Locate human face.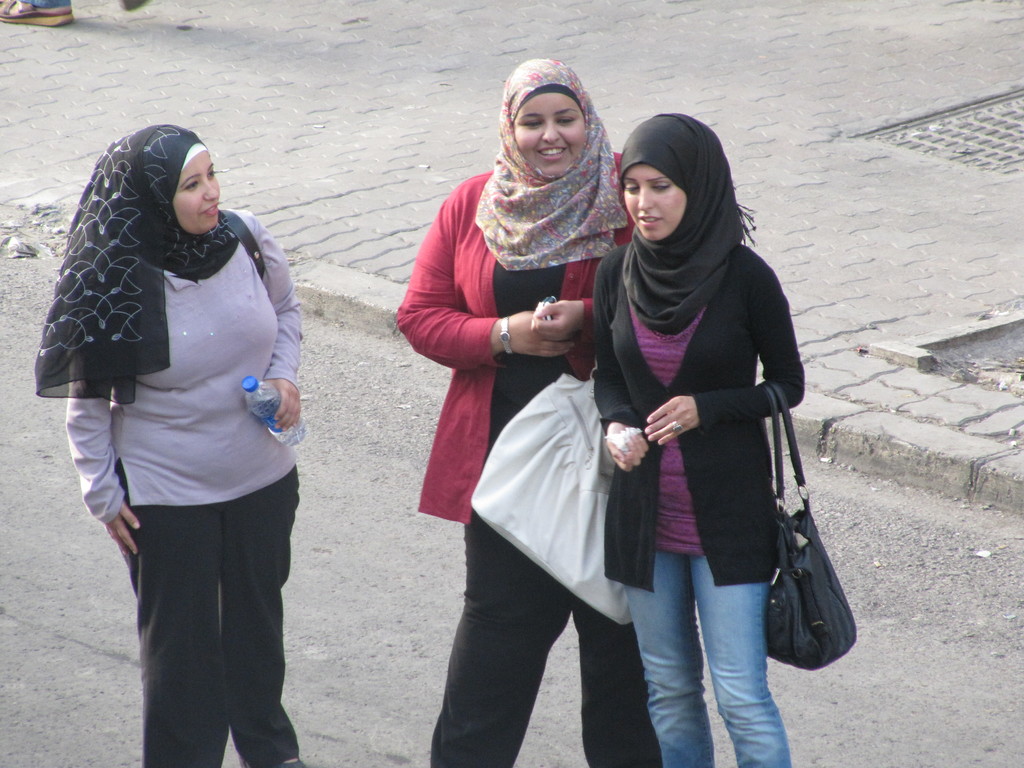
Bounding box: bbox=(624, 162, 686, 243).
